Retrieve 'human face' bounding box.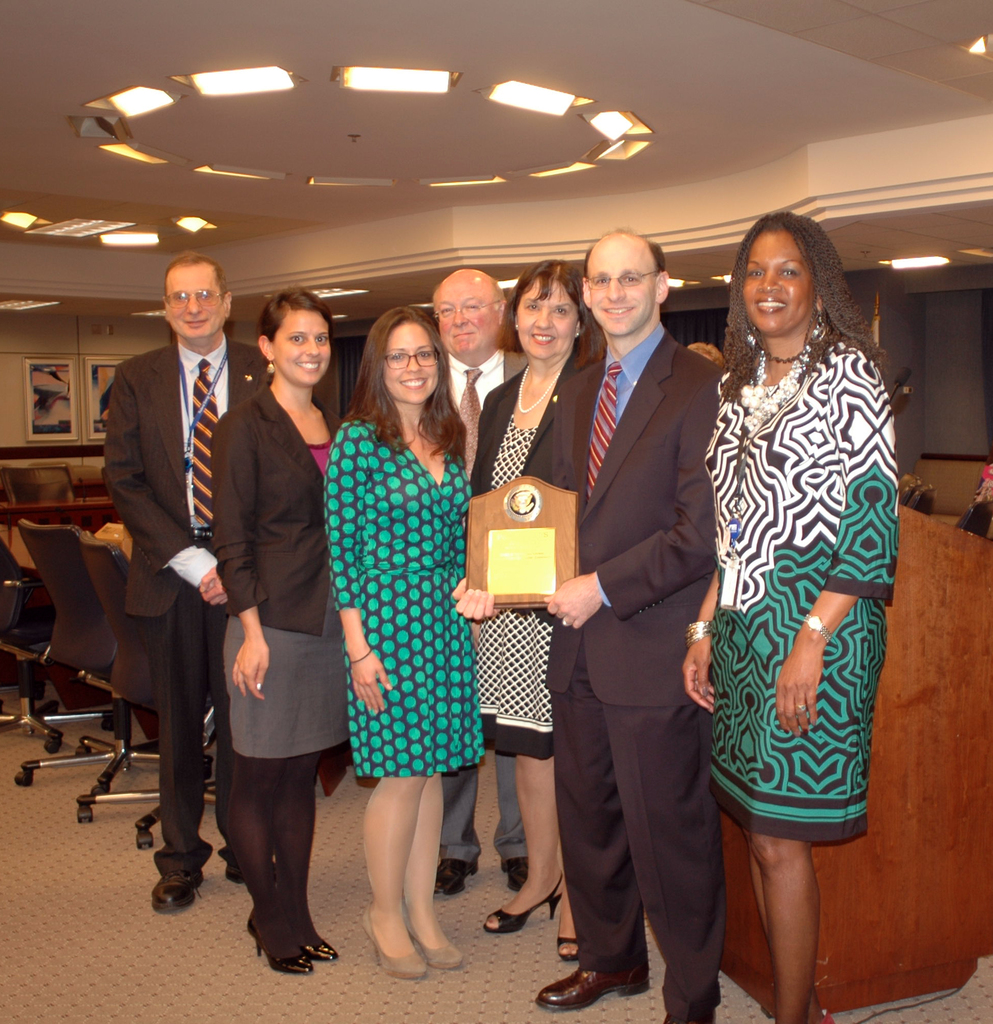
Bounding box: region(380, 316, 440, 400).
